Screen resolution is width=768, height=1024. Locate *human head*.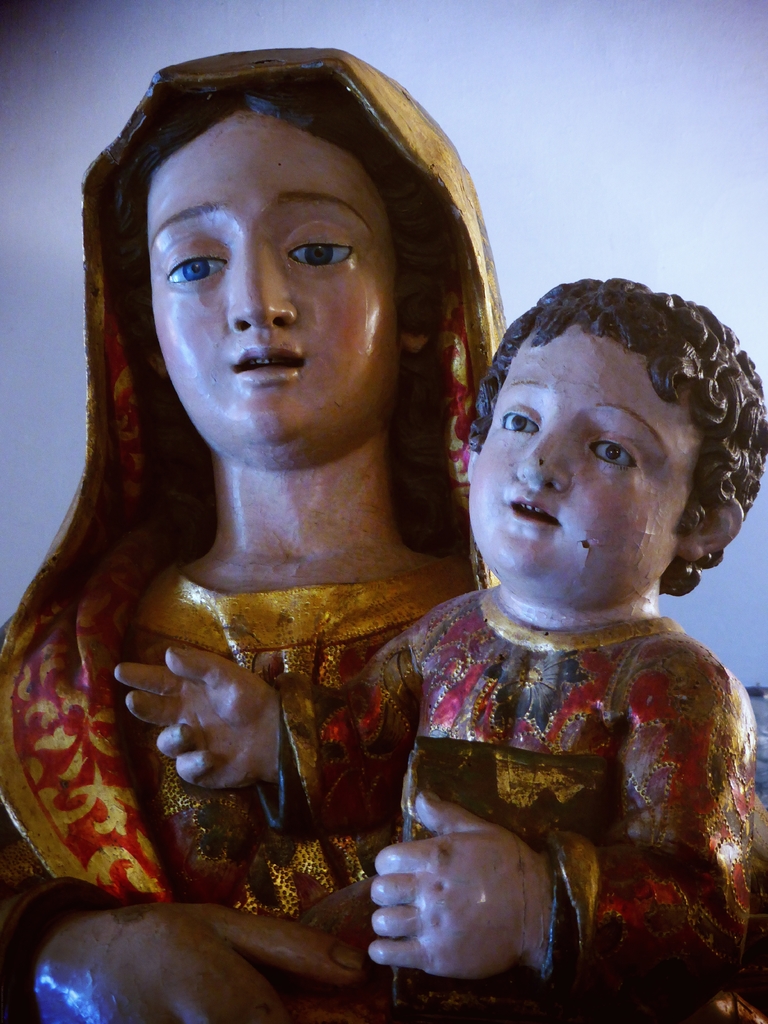
x1=143, y1=99, x2=420, y2=442.
